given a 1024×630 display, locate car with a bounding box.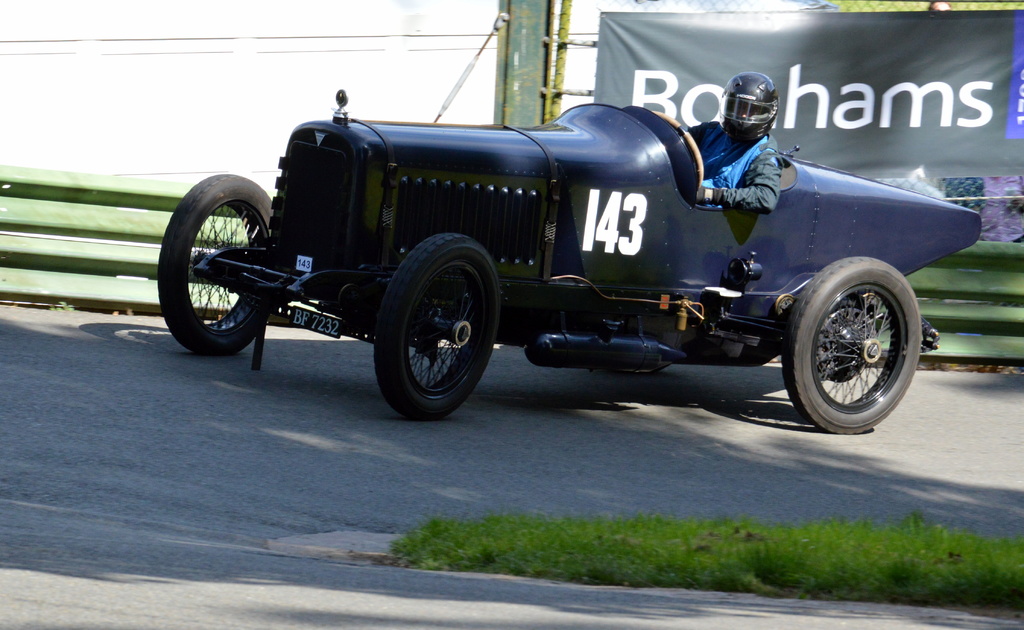
Located: {"x1": 154, "y1": 100, "x2": 983, "y2": 415}.
